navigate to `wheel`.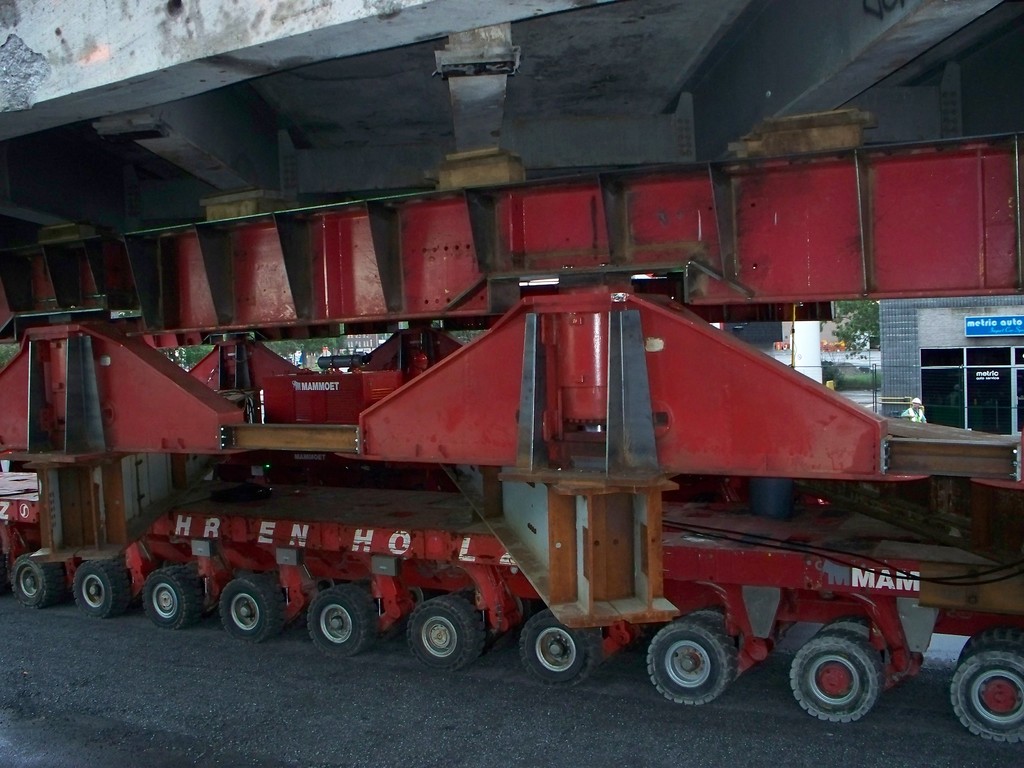
Navigation target: (left=408, top=594, right=484, bottom=675).
